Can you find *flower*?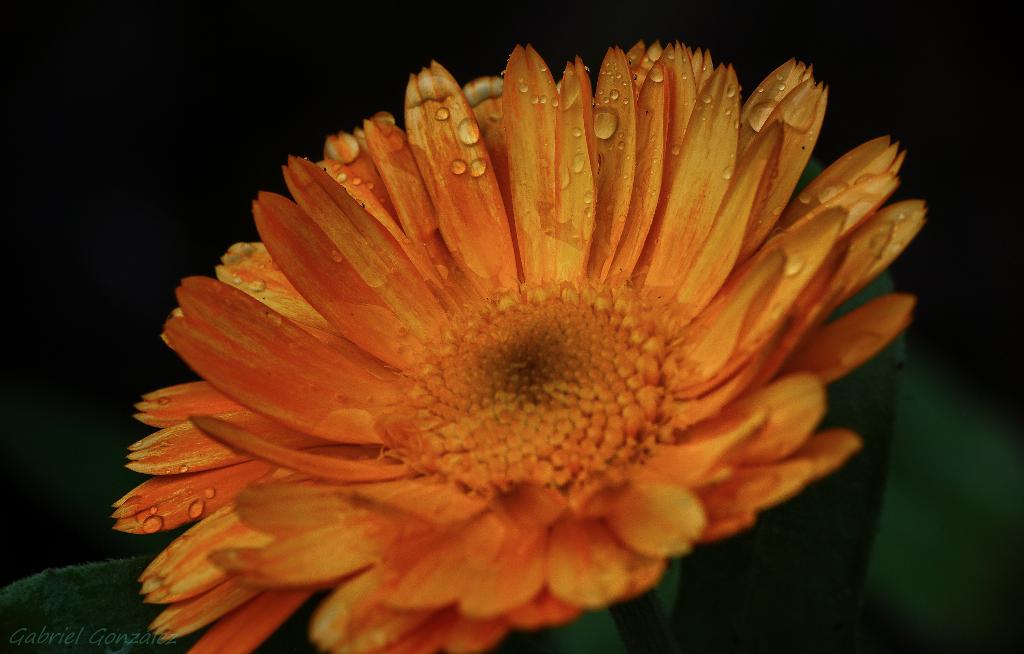
Yes, bounding box: rect(110, 51, 926, 653).
